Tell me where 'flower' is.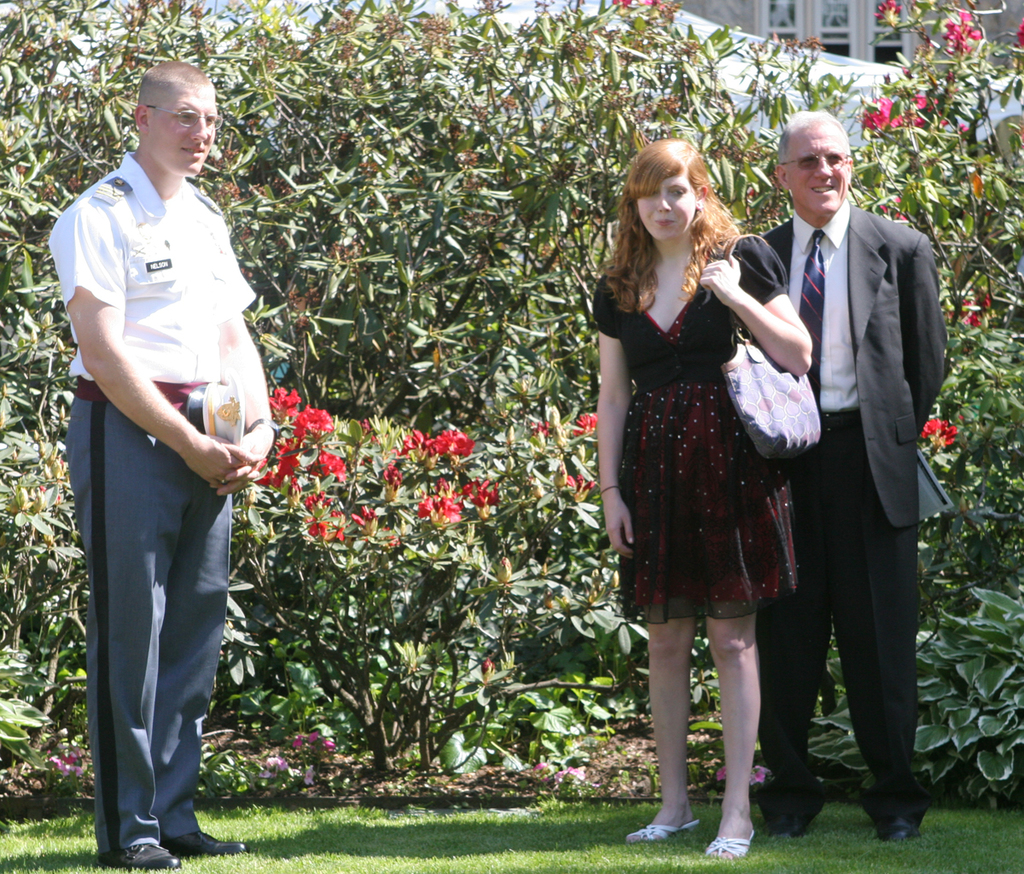
'flower' is at region(301, 760, 317, 789).
